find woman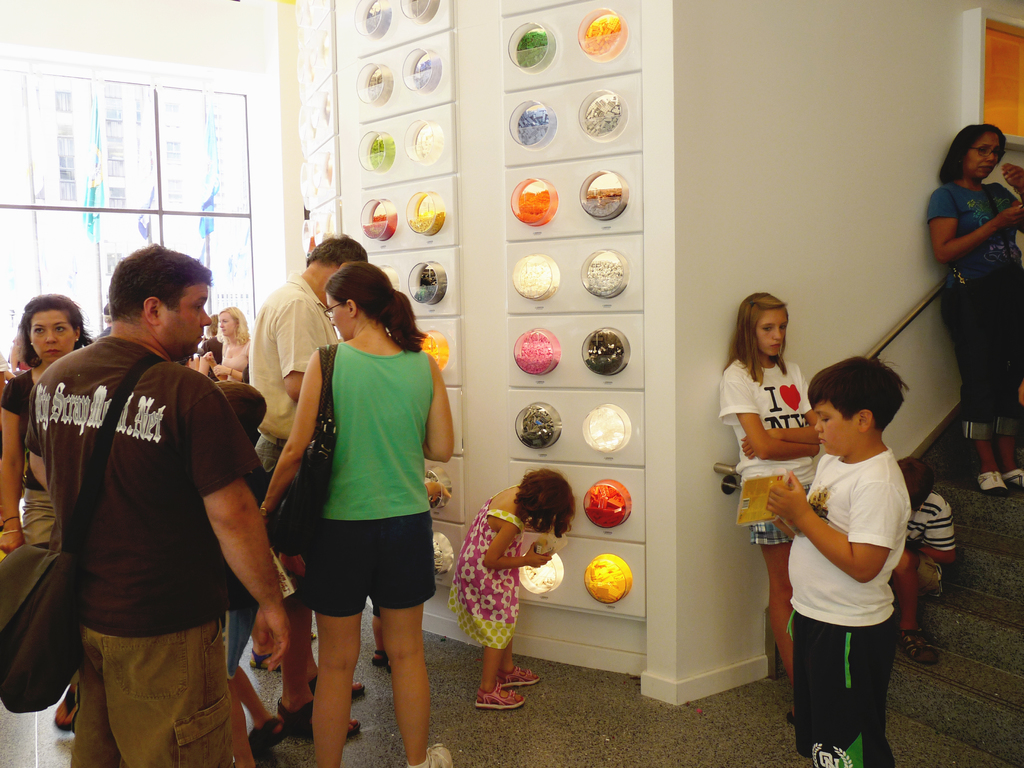
(0,295,95,730)
